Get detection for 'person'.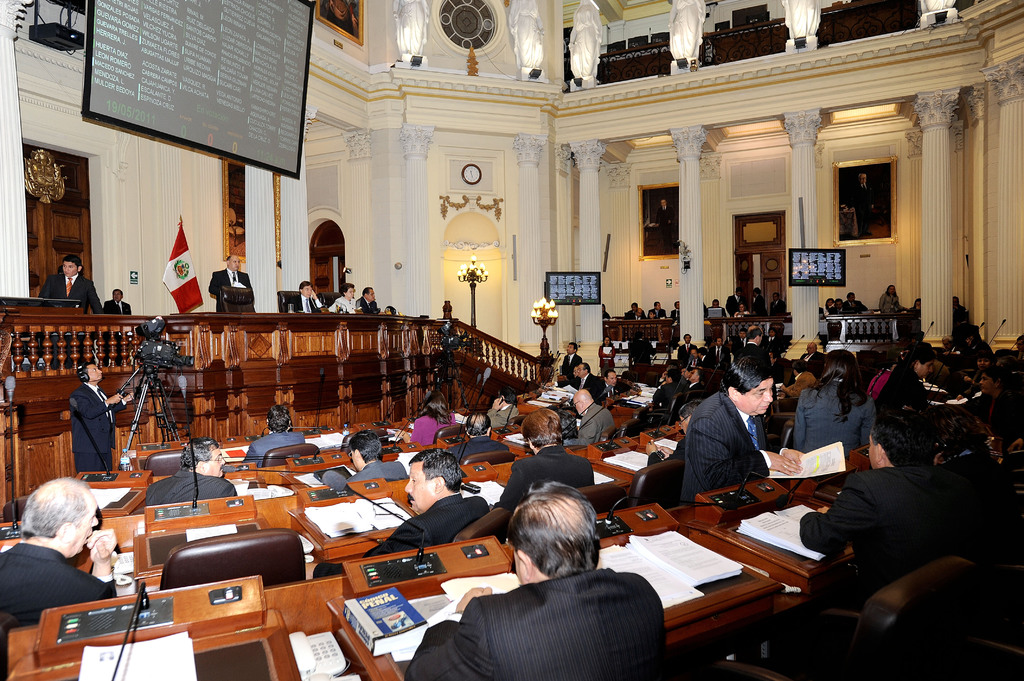
Detection: BBox(358, 452, 491, 556).
